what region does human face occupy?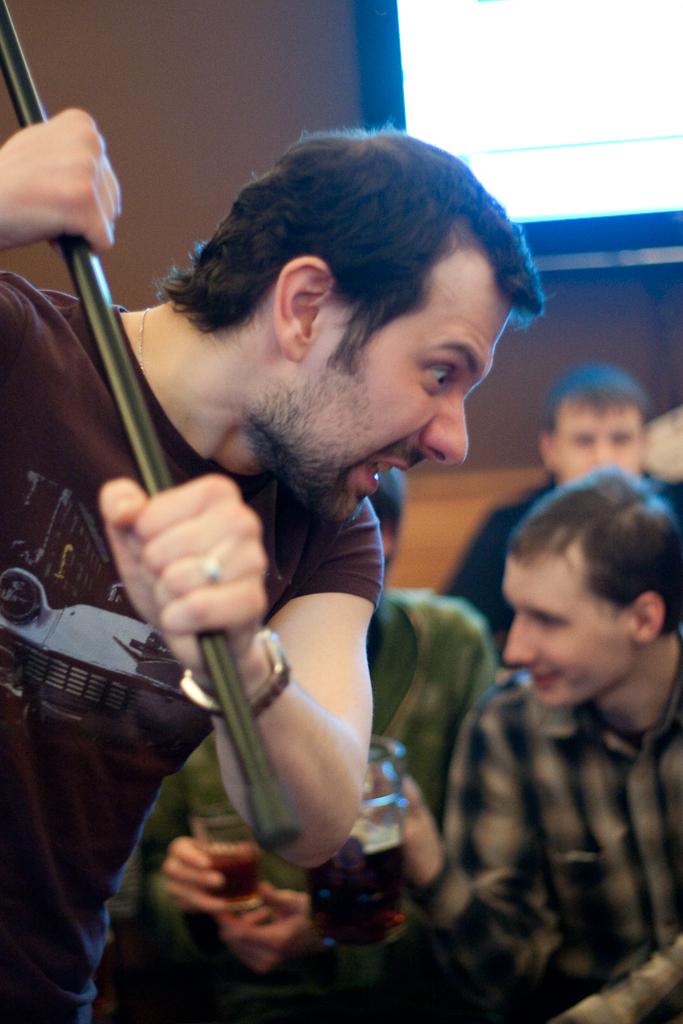
select_region(285, 220, 526, 529).
